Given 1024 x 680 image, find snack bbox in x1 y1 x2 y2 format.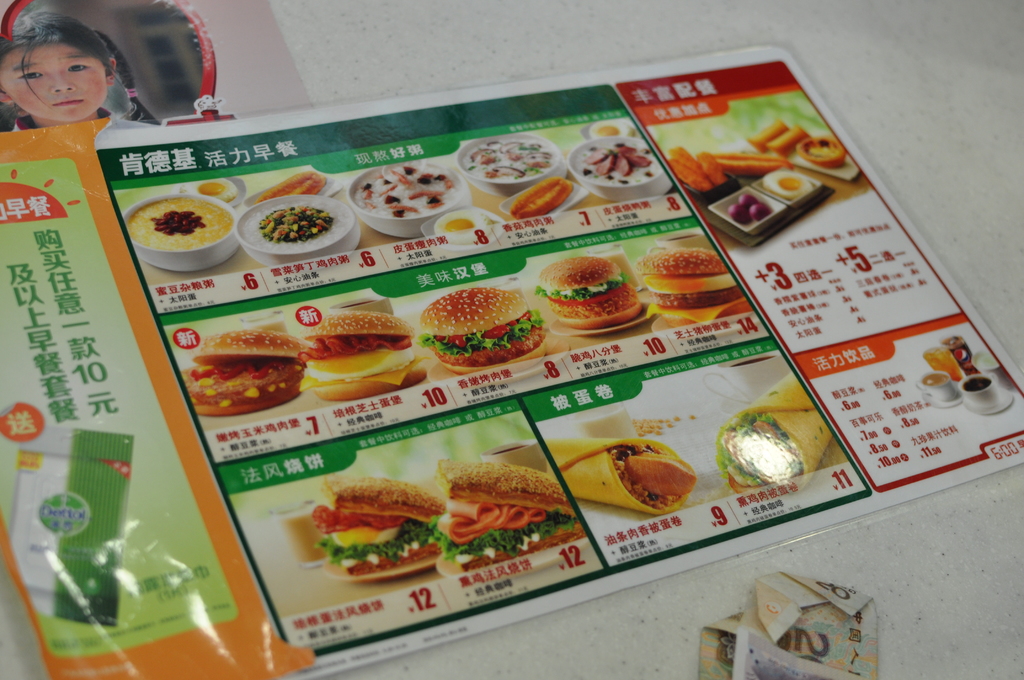
124 197 236 248.
